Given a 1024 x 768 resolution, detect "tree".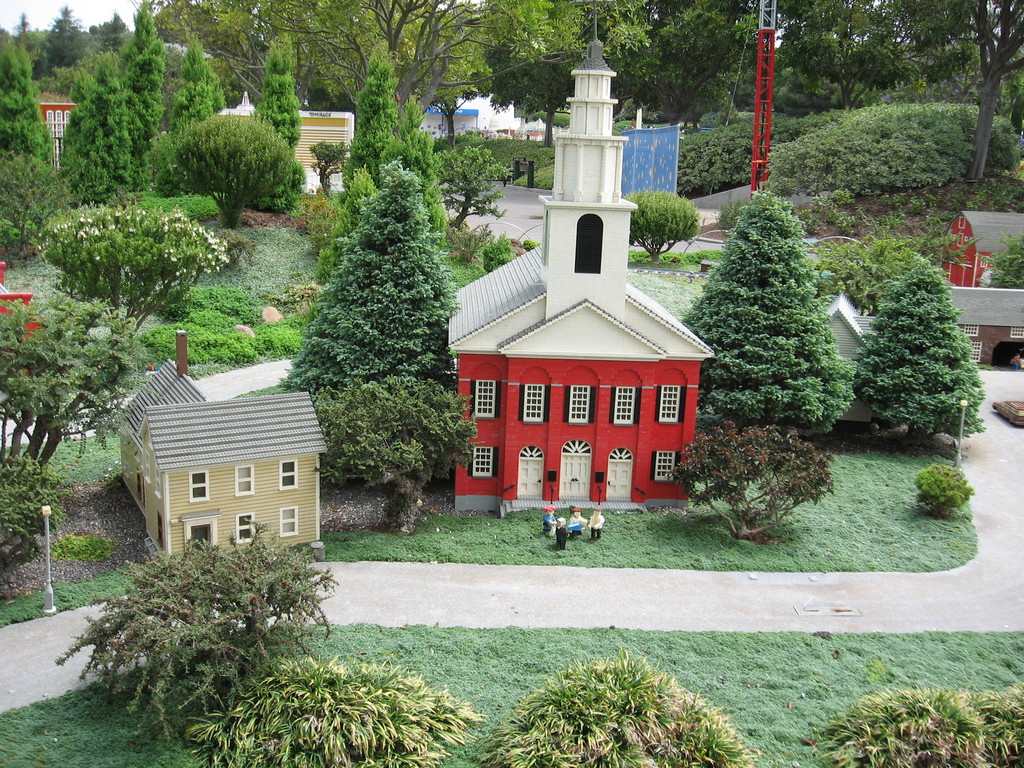
[x1=686, y1=193, x2=856, y2=436].
